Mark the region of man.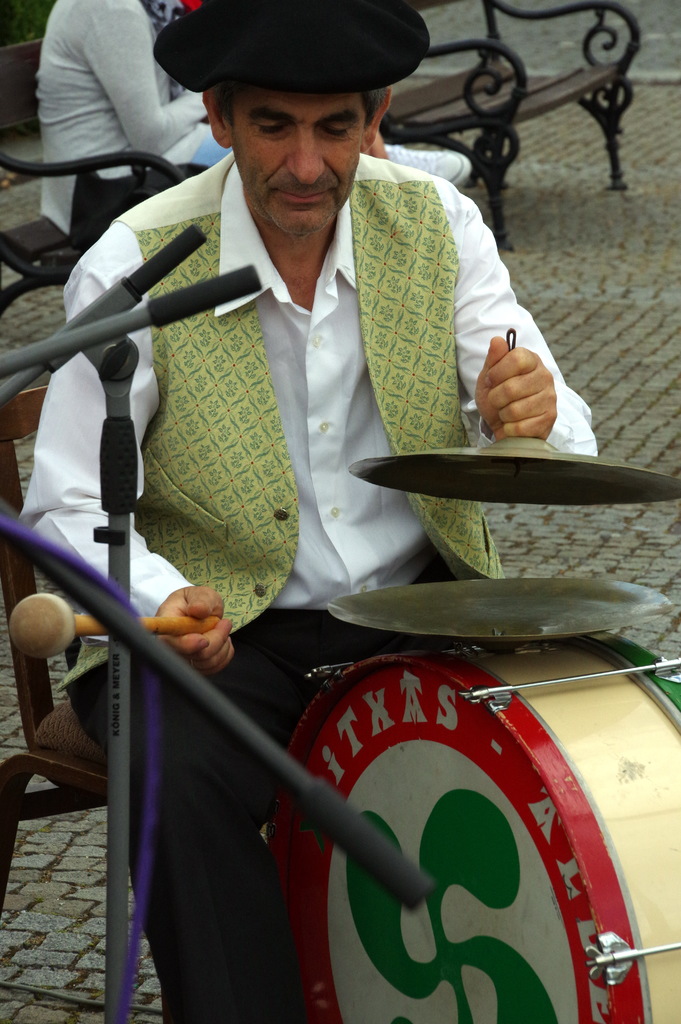
Region: (x1=26, y1=0, x2=600, y2=1023).
